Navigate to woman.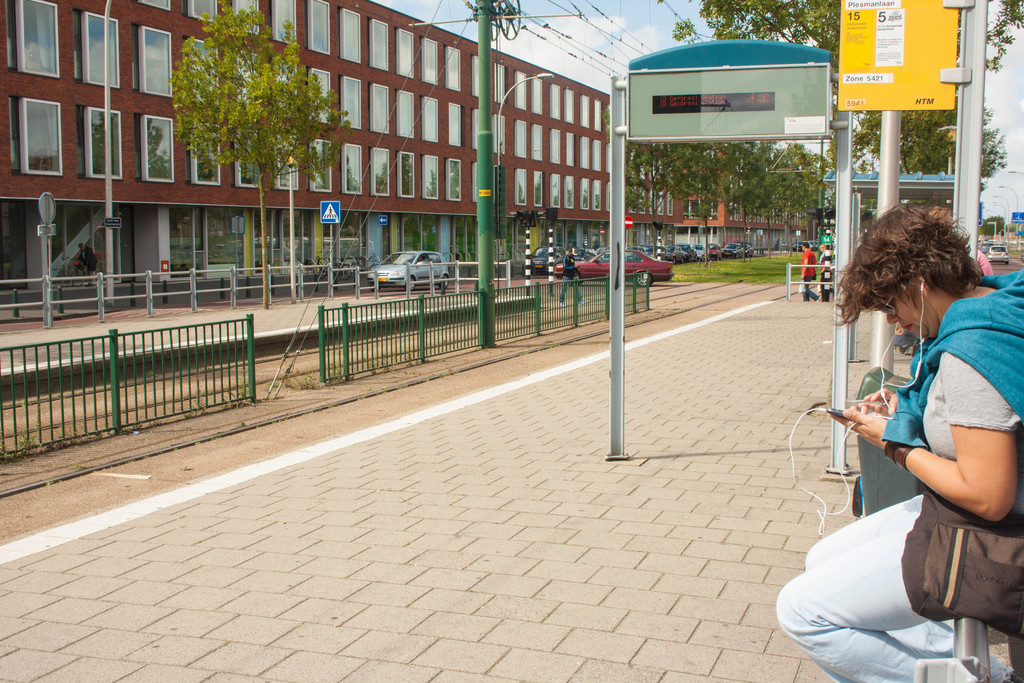
Navigation target: x1=813, y1=179, x2=1017, y2=682.
